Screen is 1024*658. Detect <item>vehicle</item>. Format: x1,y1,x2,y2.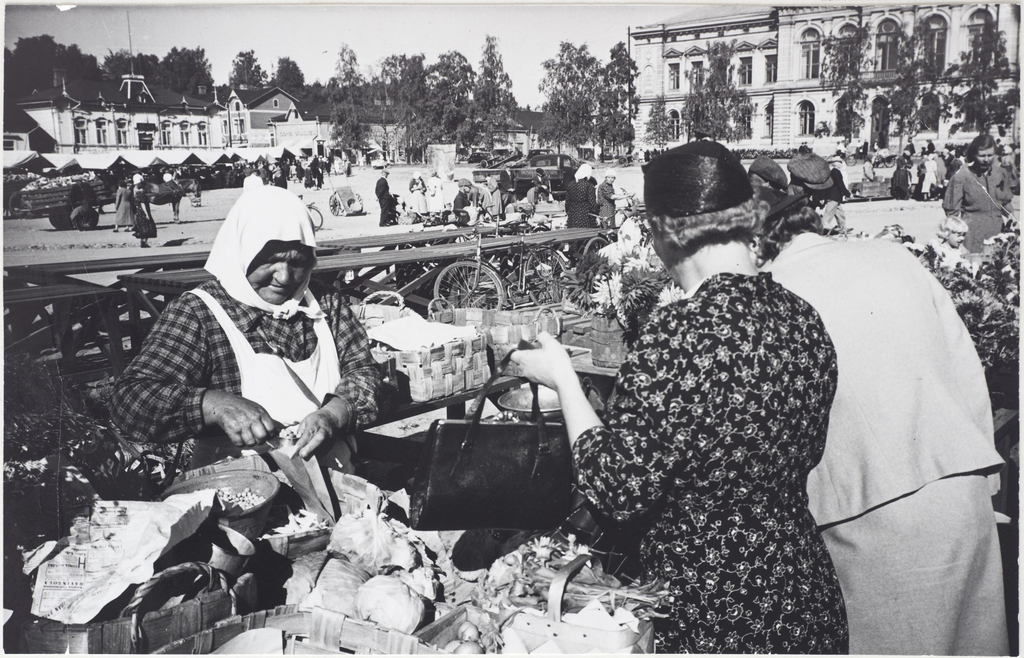
292,195,326,229.
